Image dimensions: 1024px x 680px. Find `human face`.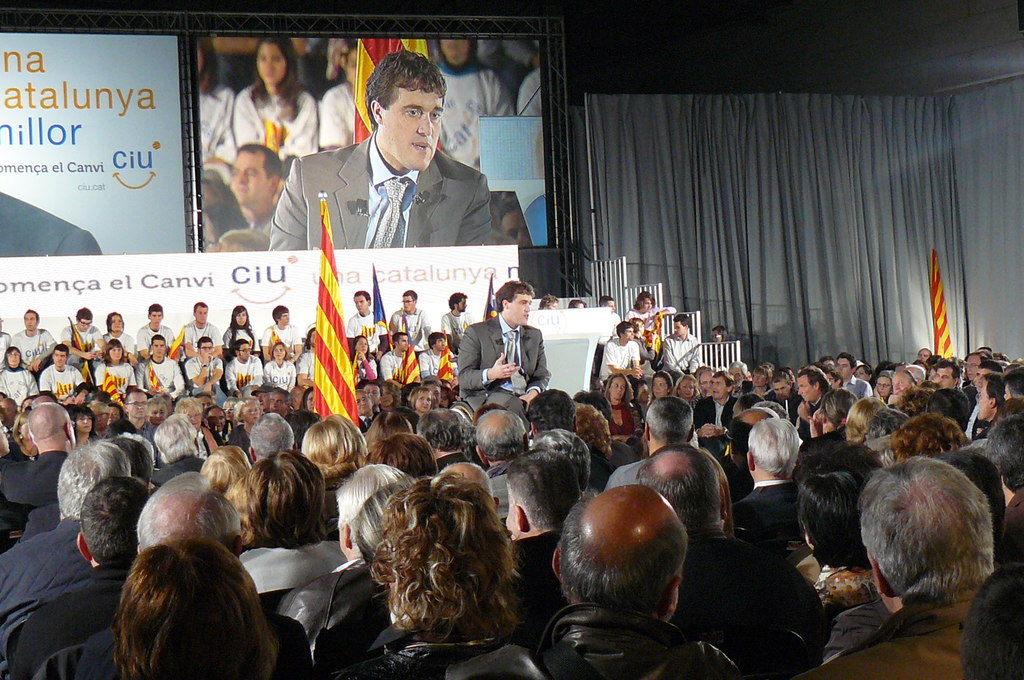
653:374:668:398.
